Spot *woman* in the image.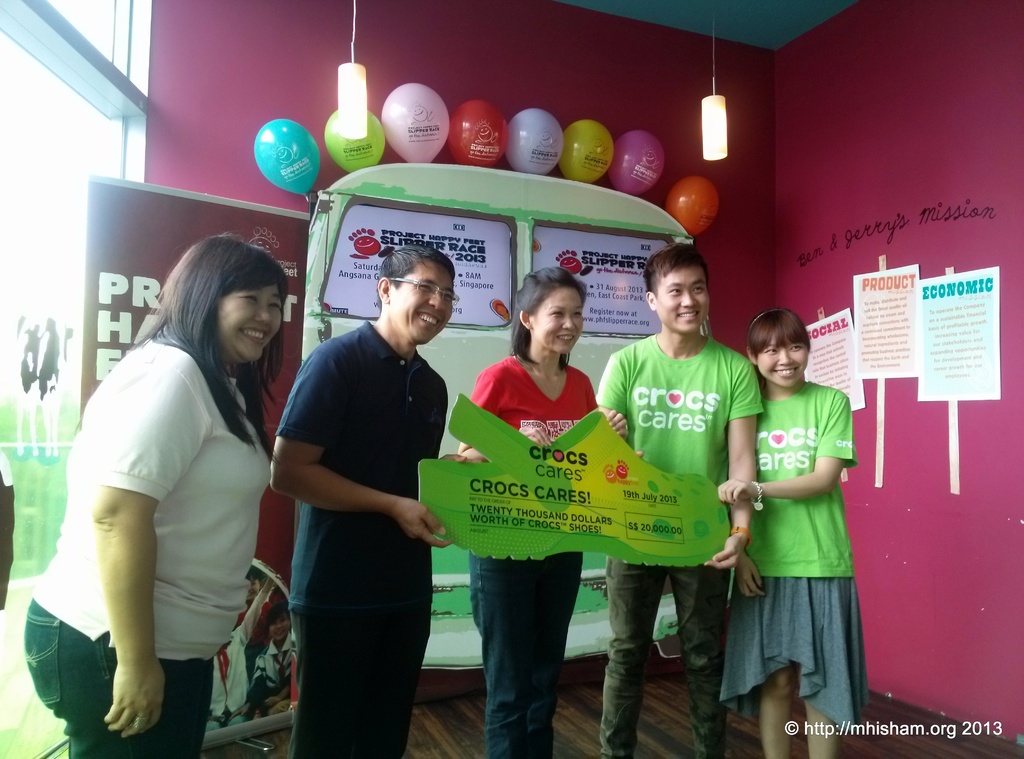
*woman* found at 28, 236, 287, 758.
